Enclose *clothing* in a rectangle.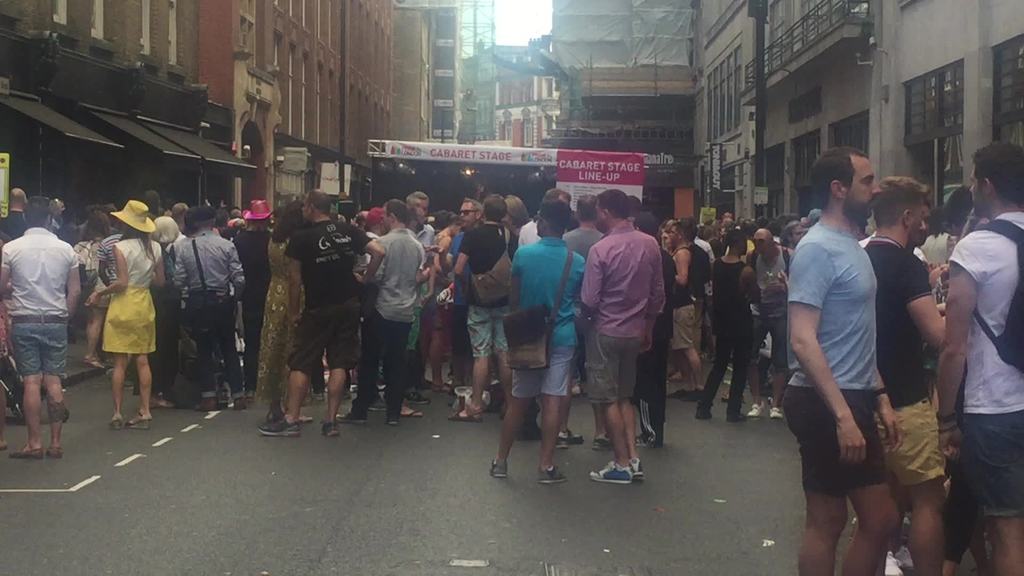
[99, 280, 156, 349].
